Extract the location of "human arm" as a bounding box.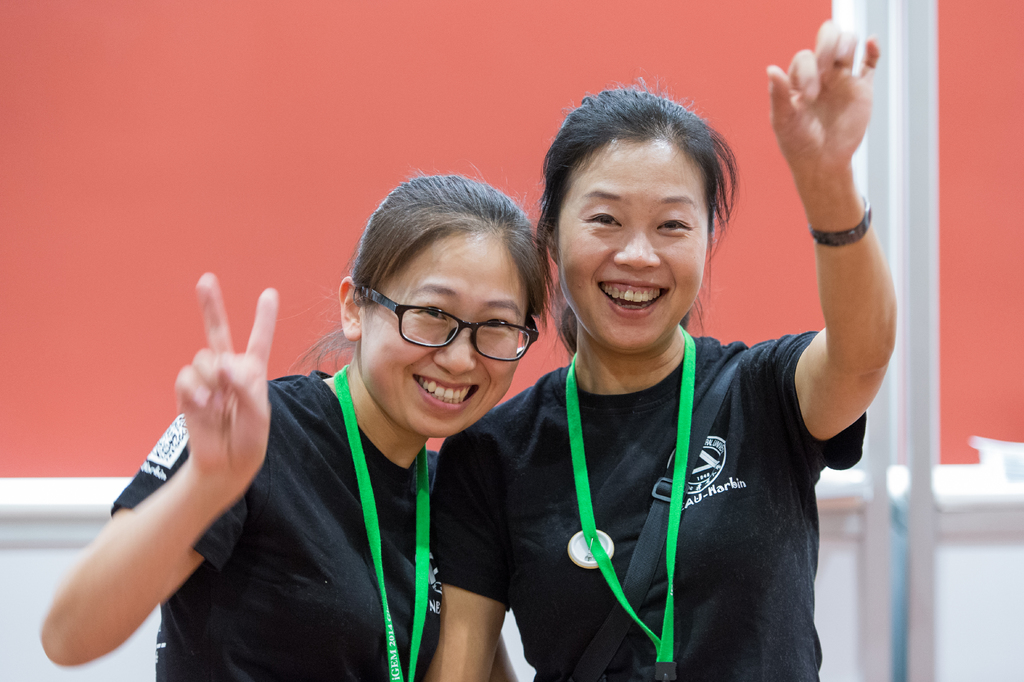
490/631/516/678.
